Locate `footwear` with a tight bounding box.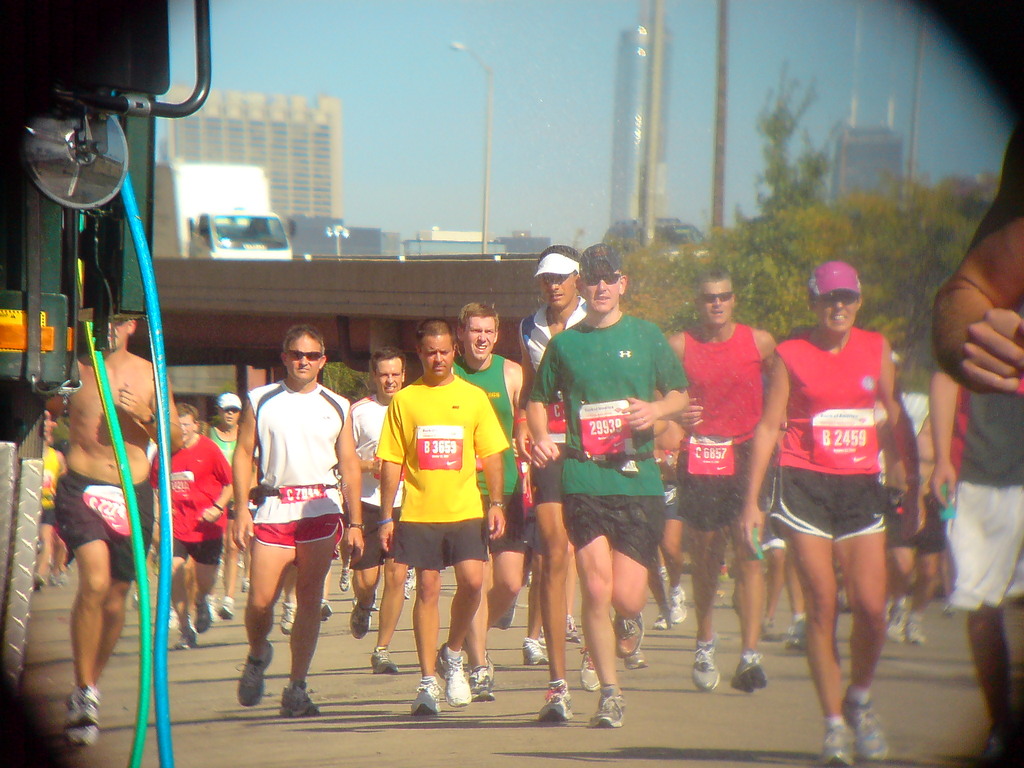
193/598/212/637.
